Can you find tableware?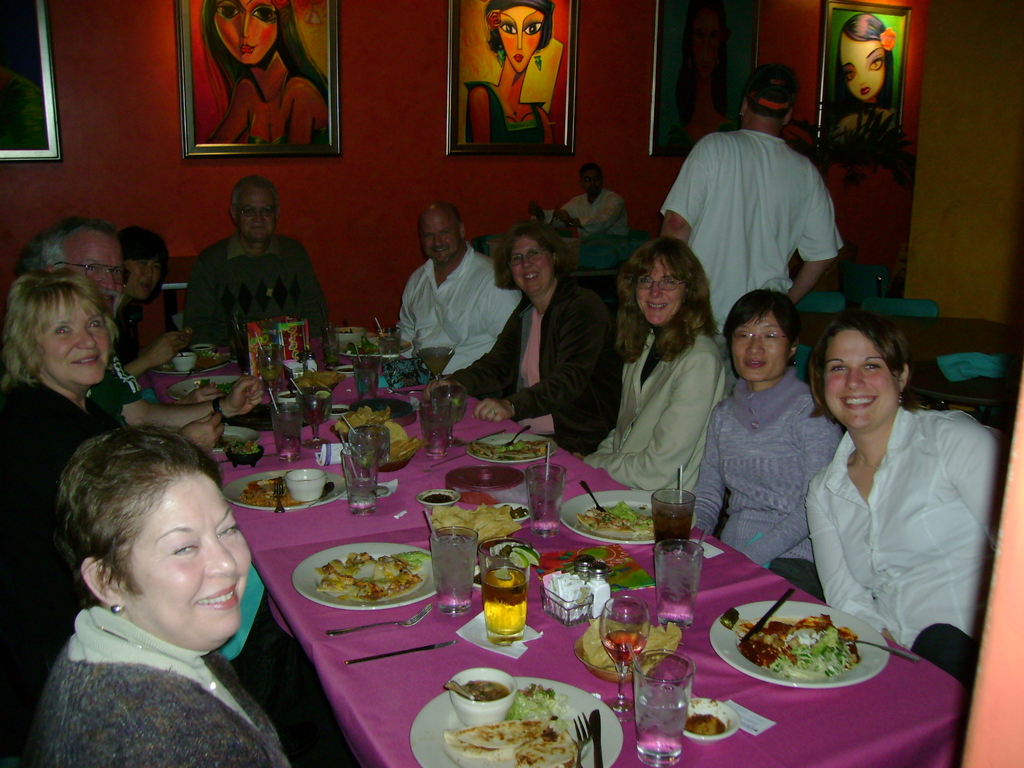
Yes, bounding box: <region>287, 465, 319, 497</region>.
